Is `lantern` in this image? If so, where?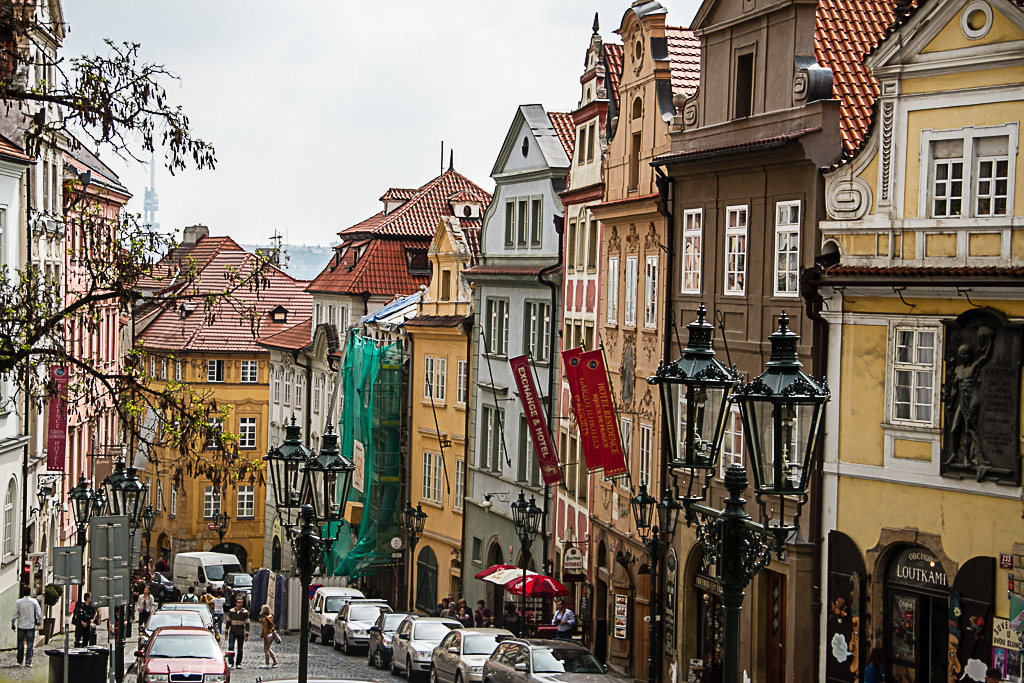
Yes, at [261, 411, 315, 539].
